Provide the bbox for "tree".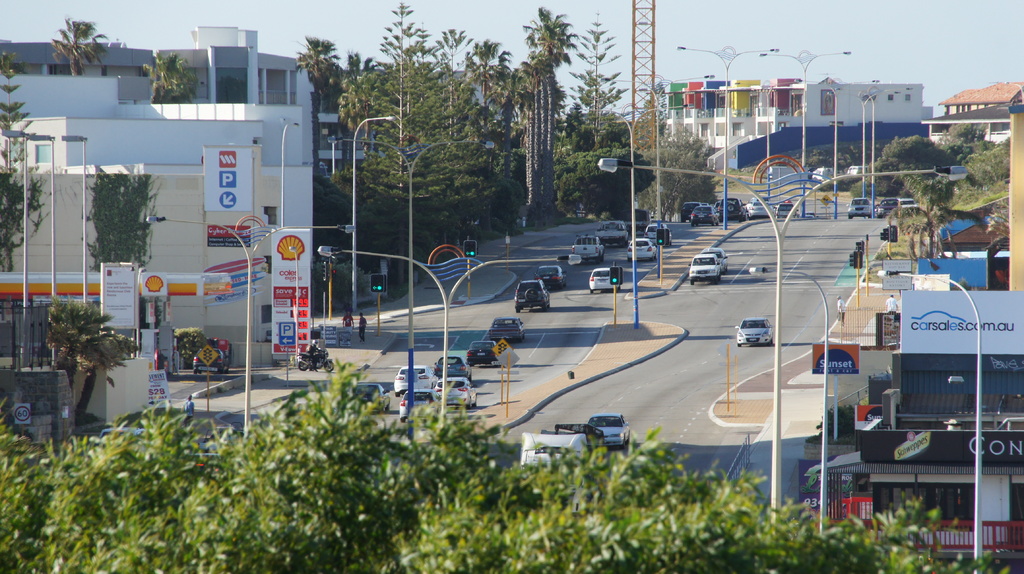
bbox(649, 134, 724, 223).
